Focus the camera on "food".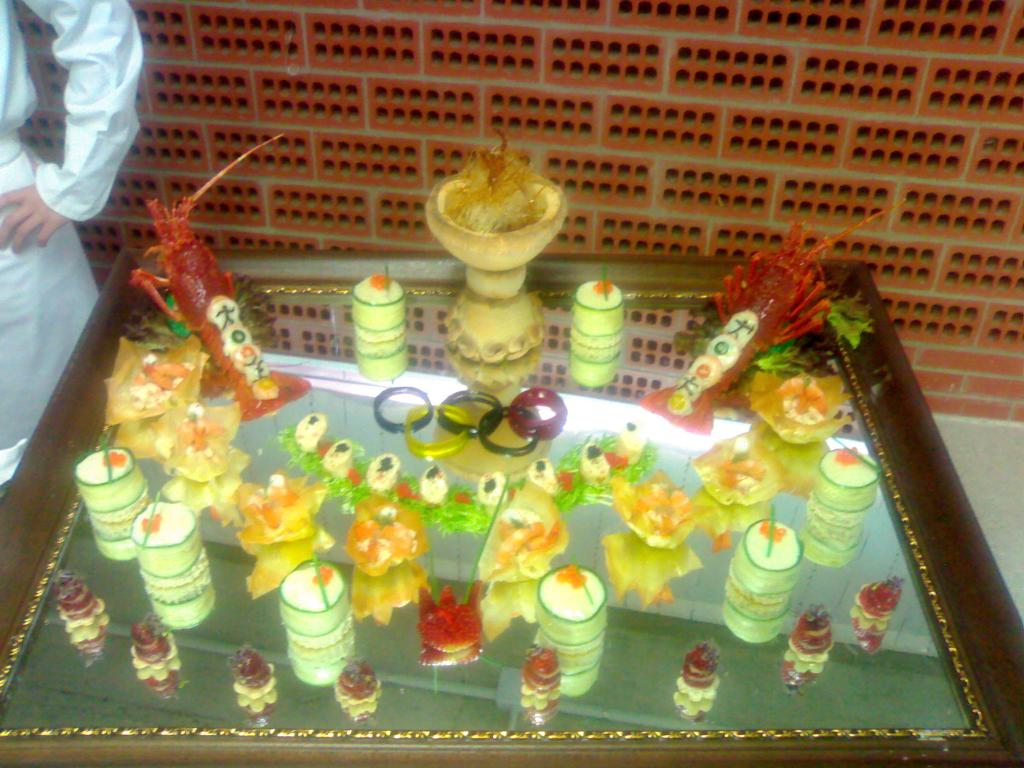
Focus region: (x1=124, y1=358, x2=195, y2=409).
